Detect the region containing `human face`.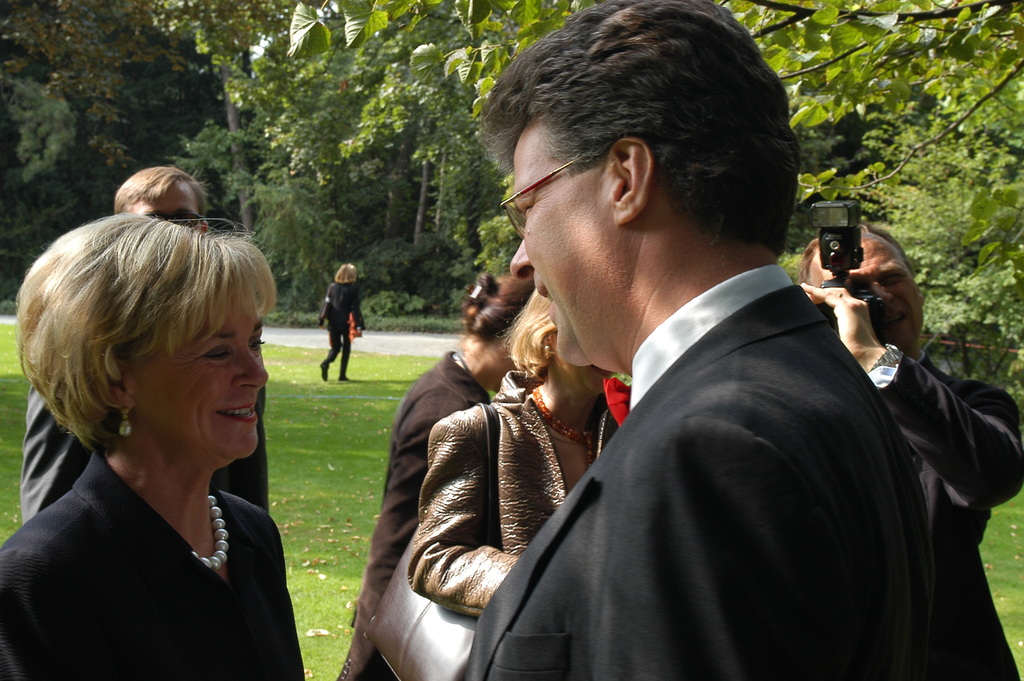
<box>814,235,925,351</box>.
